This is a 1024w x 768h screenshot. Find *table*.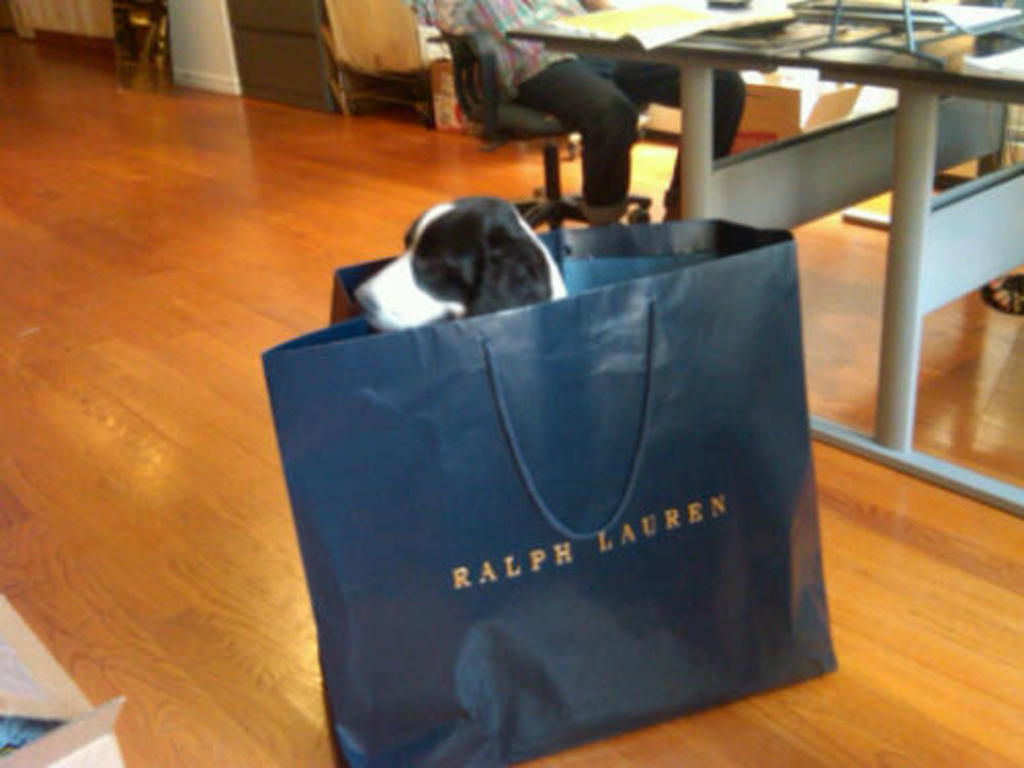
Bounding box: crop(504, 0, 1022, 514).
